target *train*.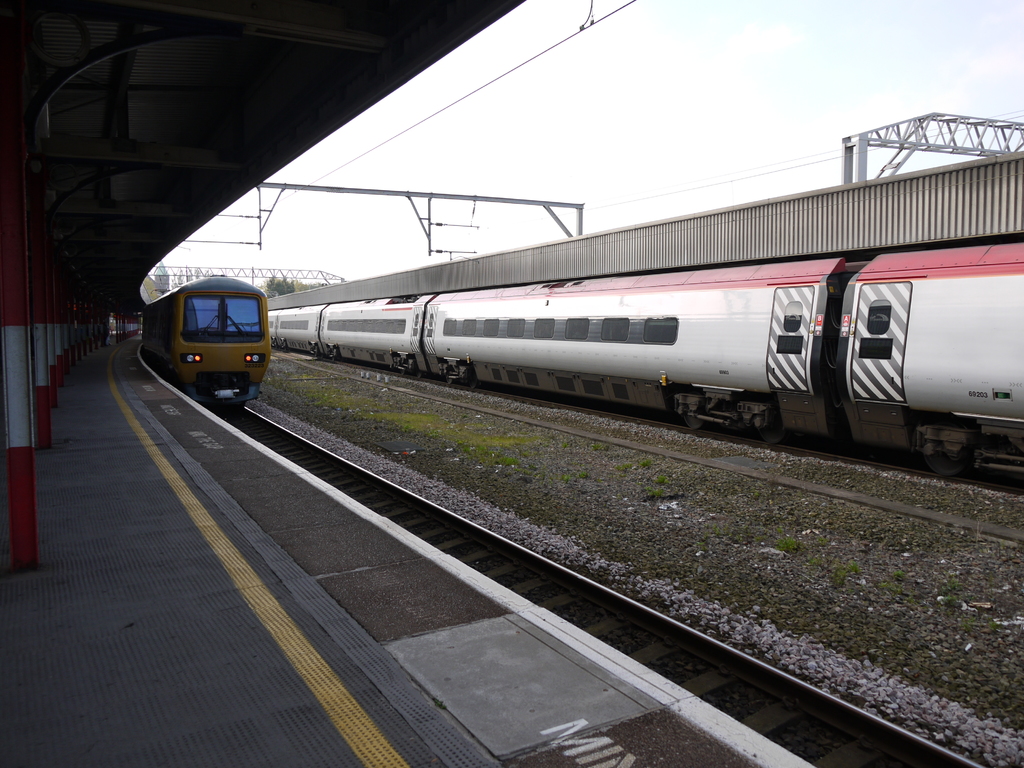
Target region: pyautogui.locateOnScreen(266, 237, 1023, 479).
